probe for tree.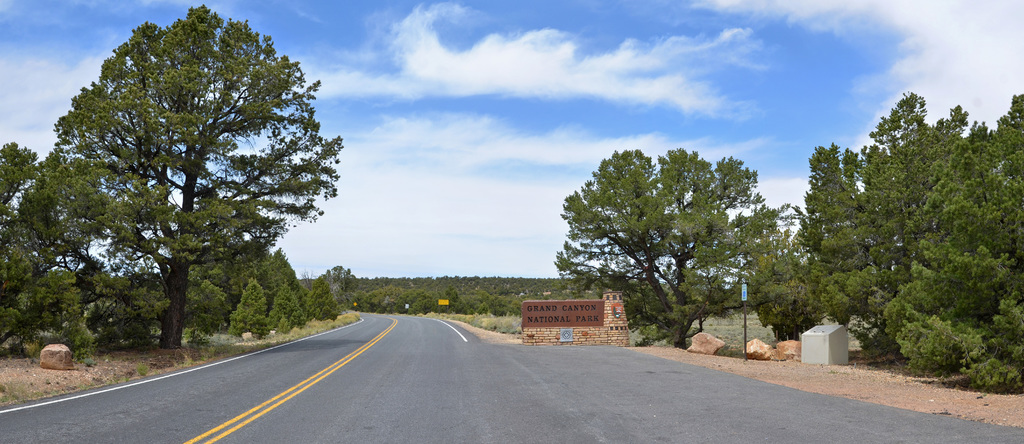
Probe result: bbox(3, 142, 141, 362).
